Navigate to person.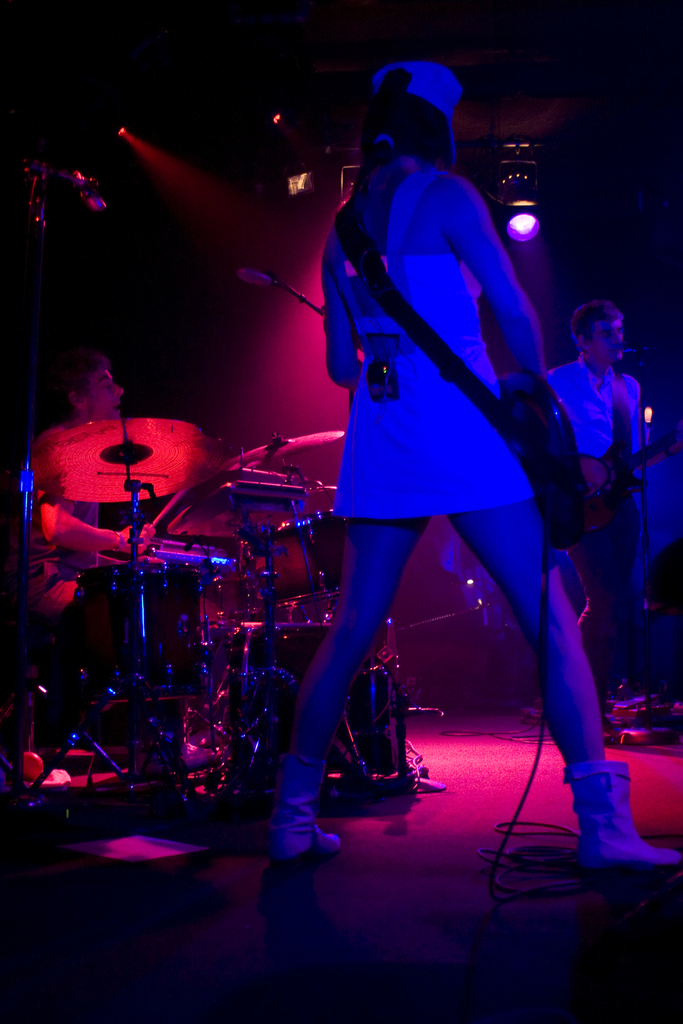
Navigation target: (x1=528, y1=300, x2=664, y2=703).
